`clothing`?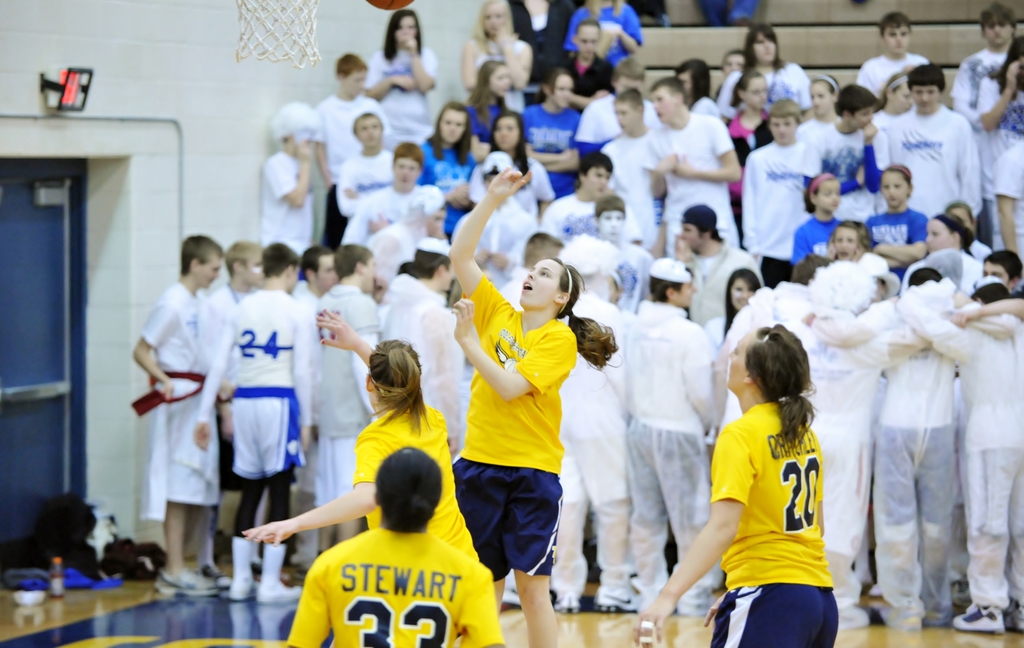
[269,96,318,140]
